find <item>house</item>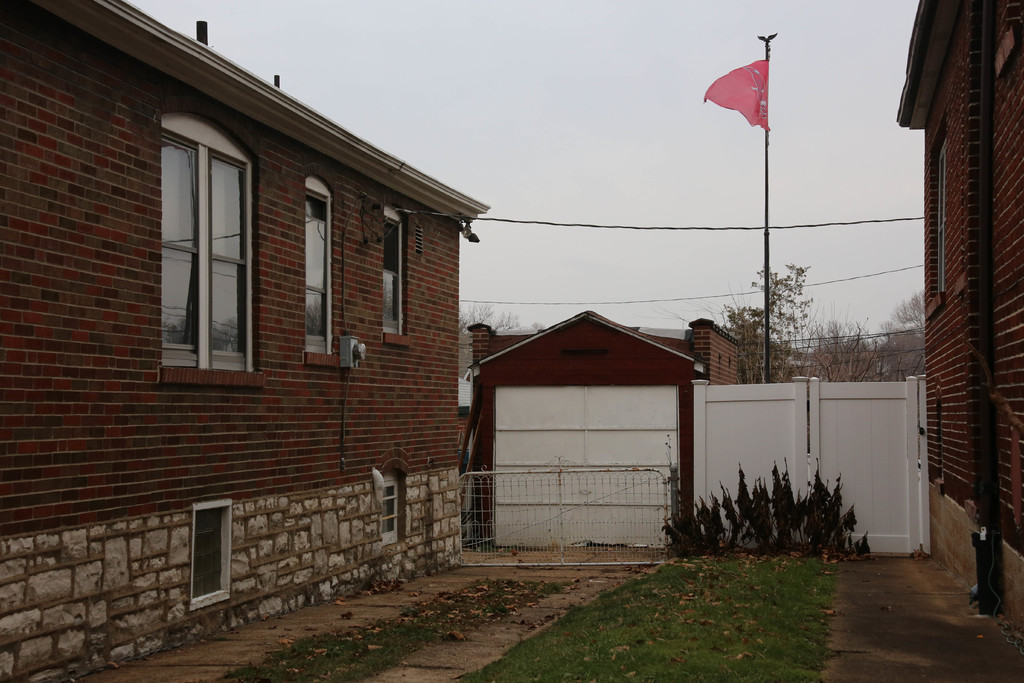
bbox=[463, 312, 737, 386]
